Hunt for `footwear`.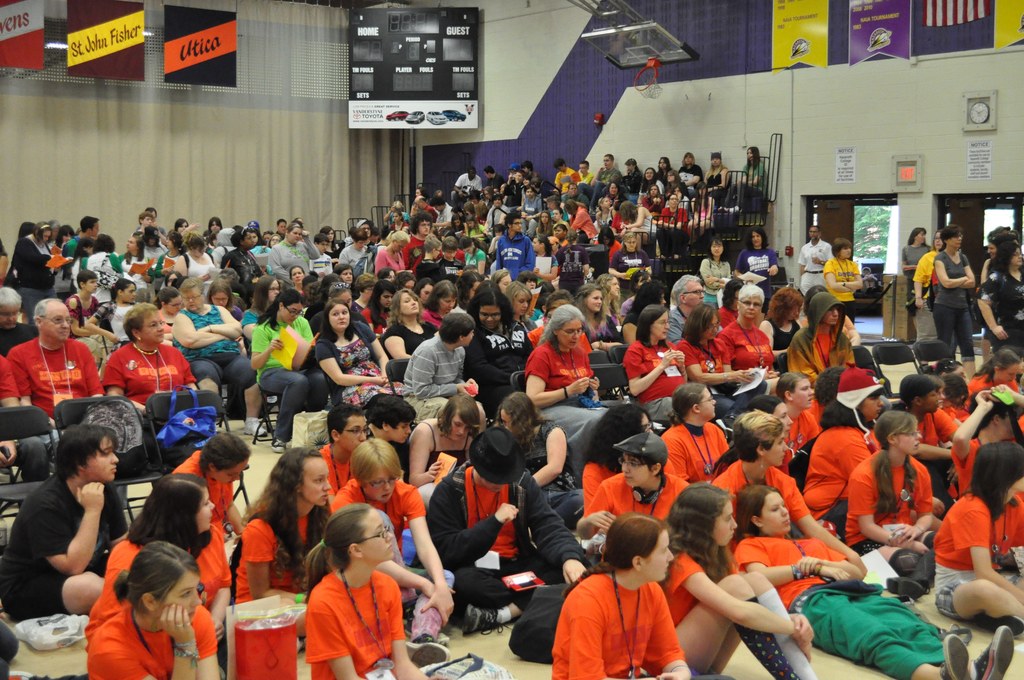
Hunted down at (left=966, top=623, right=1013, bottom=679).
